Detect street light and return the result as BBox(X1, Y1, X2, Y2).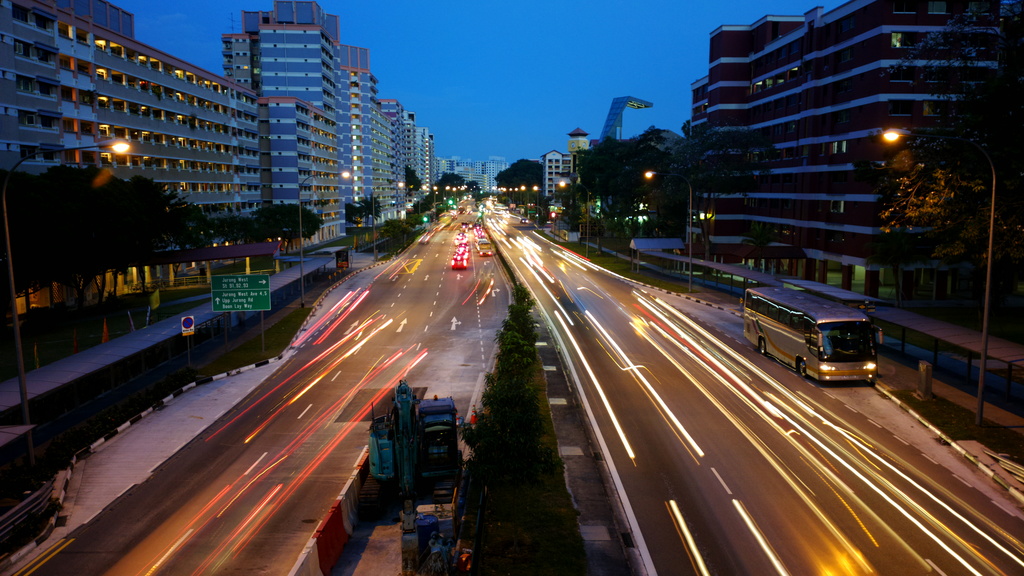
BBox(495, 188, 506, 204).
